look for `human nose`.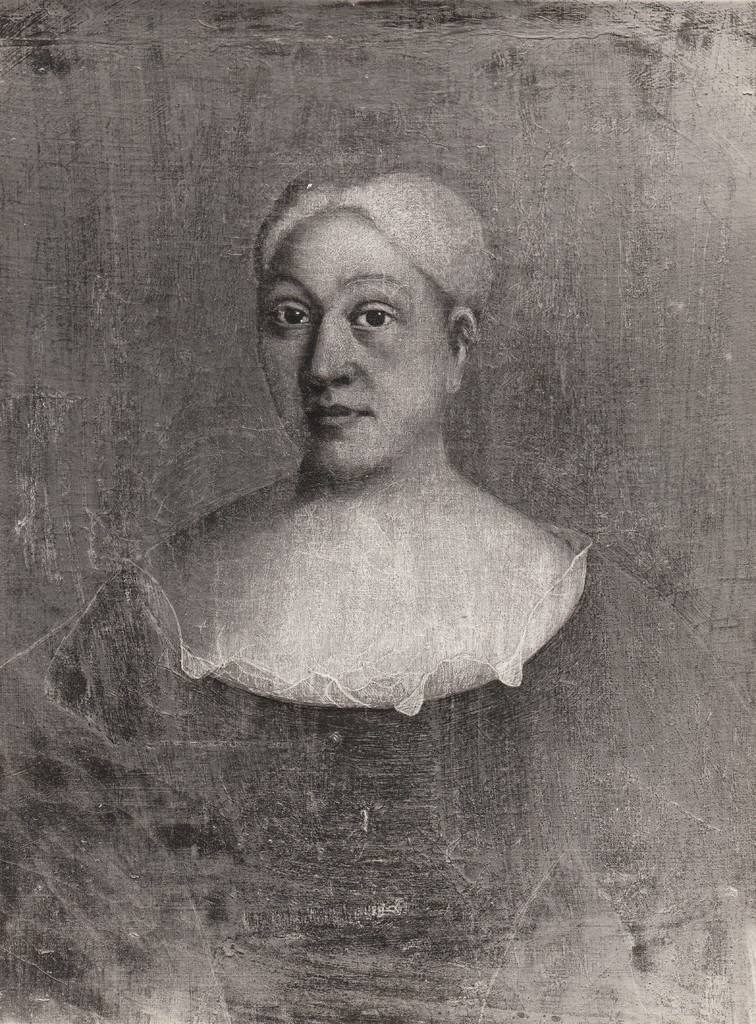
Found: left=295, top=296, right=367, bottom=392.
